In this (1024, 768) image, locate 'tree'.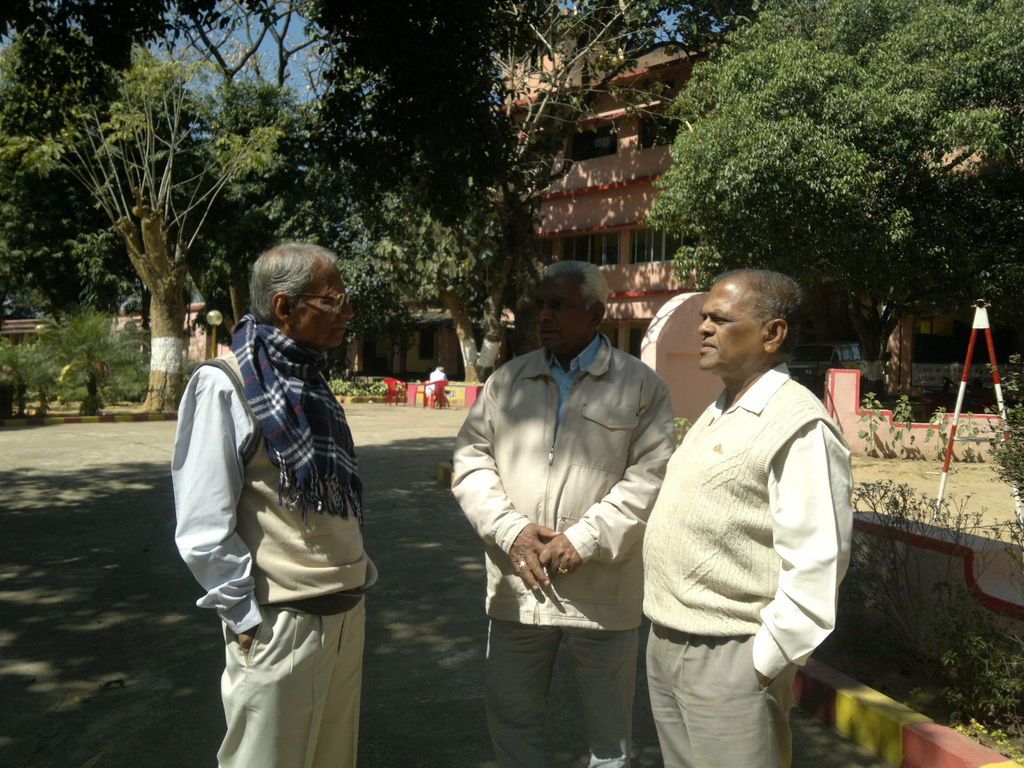
Bounding box: [282, 0, 640, 398].
